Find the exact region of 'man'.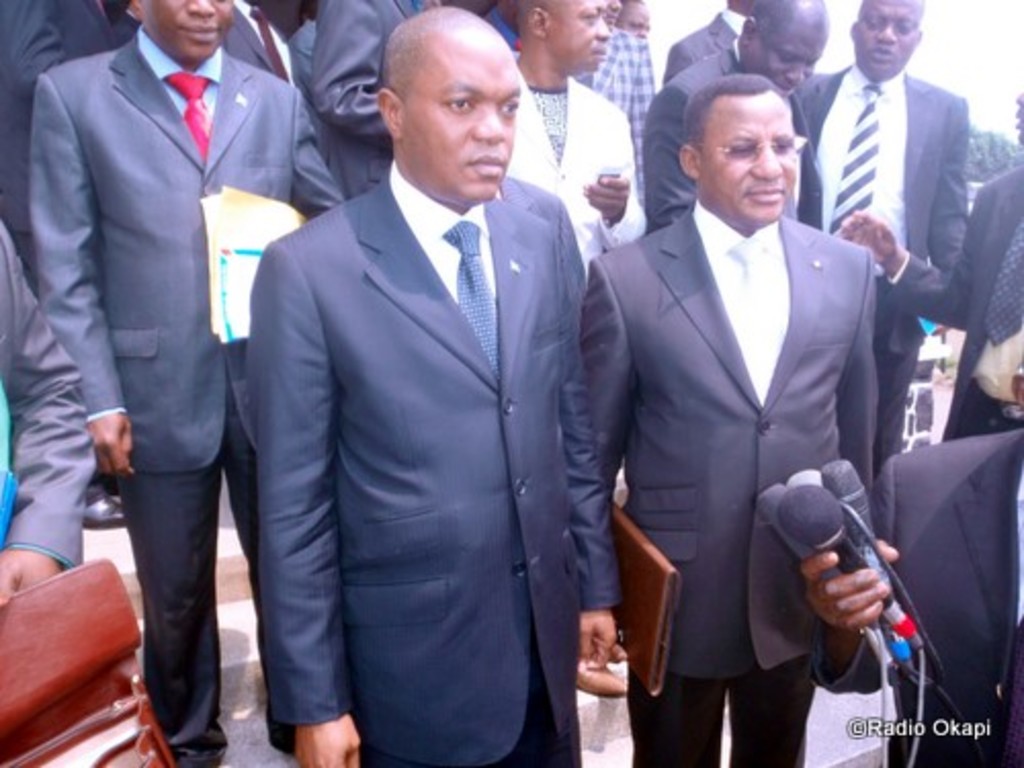
Exact region: <region>500, 0, 651, 270</region>.
